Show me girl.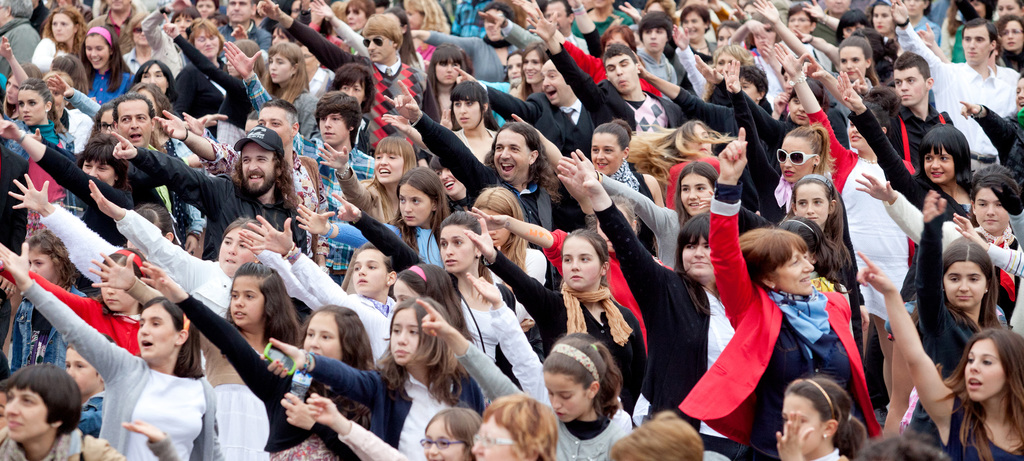
girl is here: 87/25/138/106.
